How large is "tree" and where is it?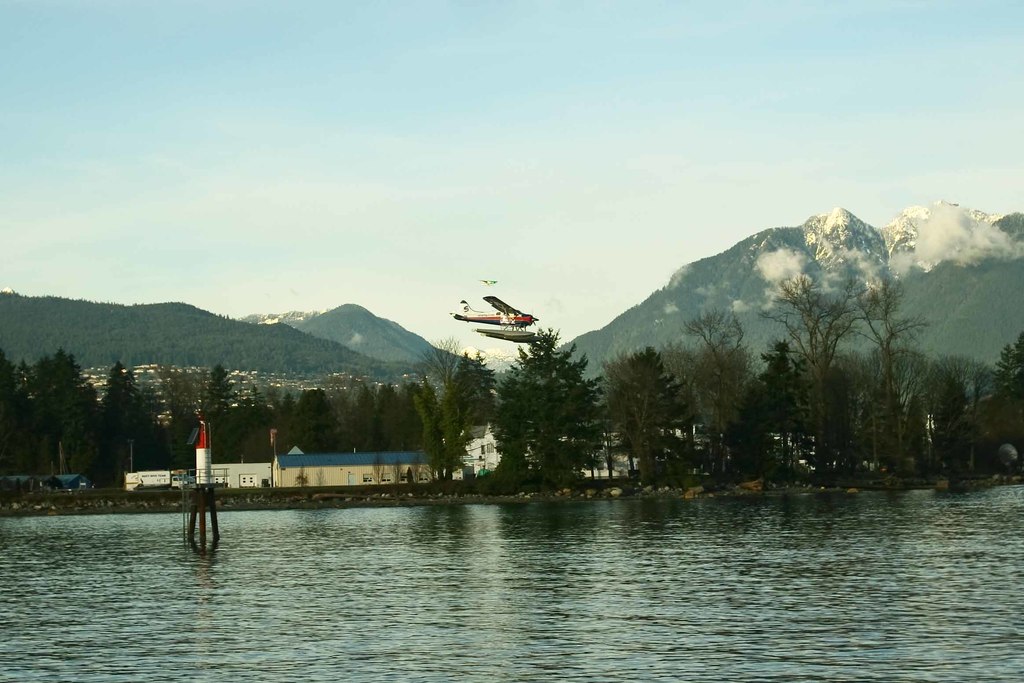
Bounding box: region(662, 306, 763, 487).
